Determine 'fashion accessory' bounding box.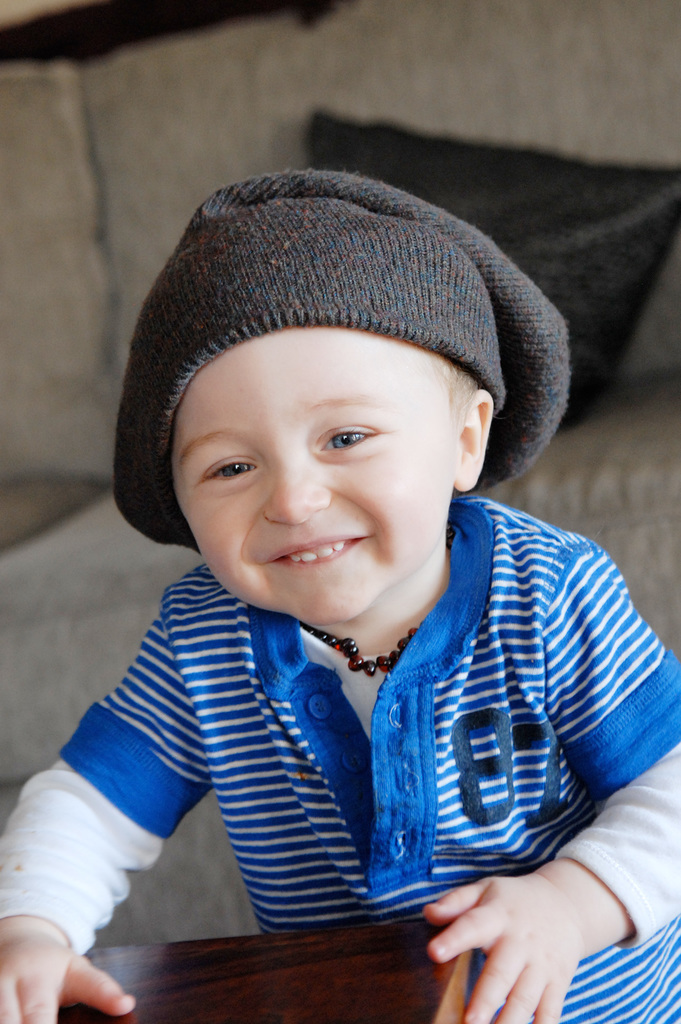
Determined: Rect(297, 619, 425, 684).
